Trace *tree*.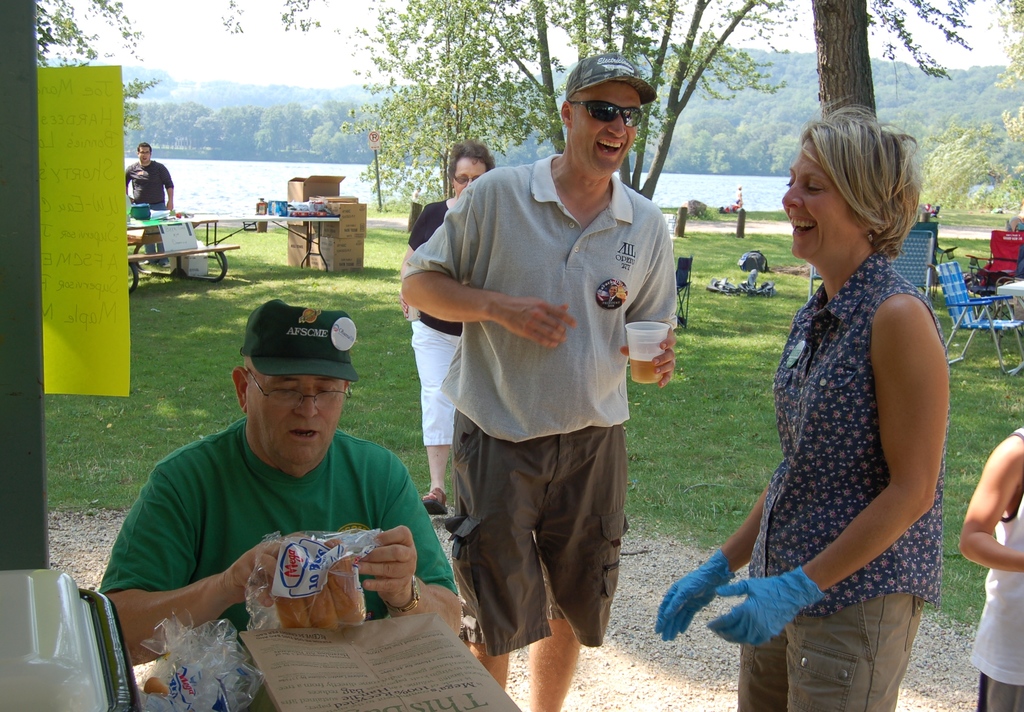
Traced to crop(811, 0, 877, 119).
